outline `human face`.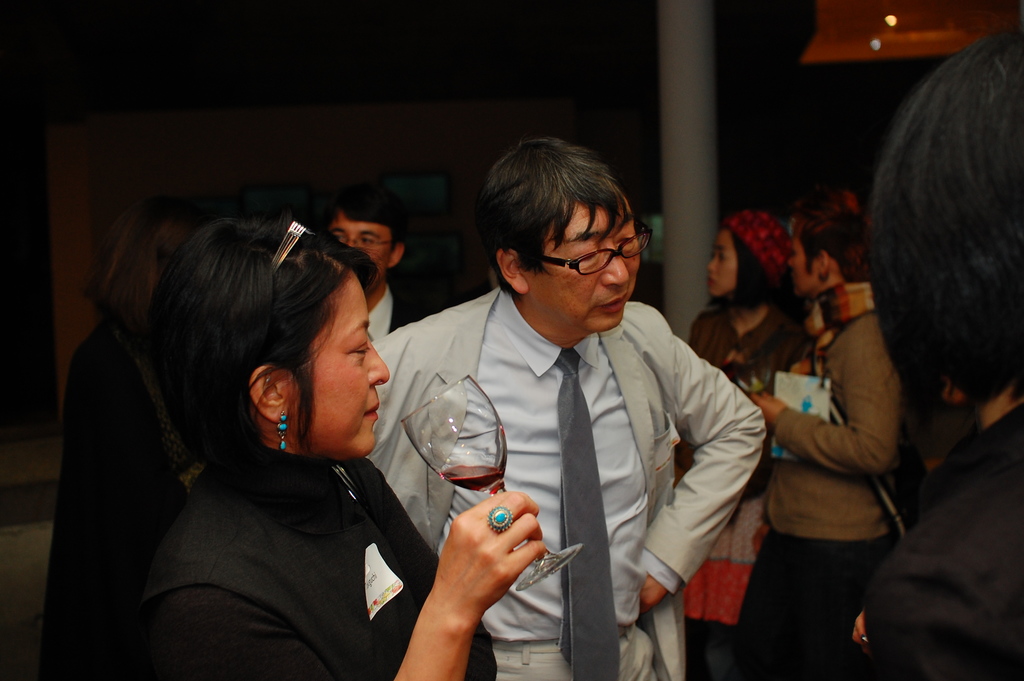
Outline: BBox(328, 213, 392, 293).
